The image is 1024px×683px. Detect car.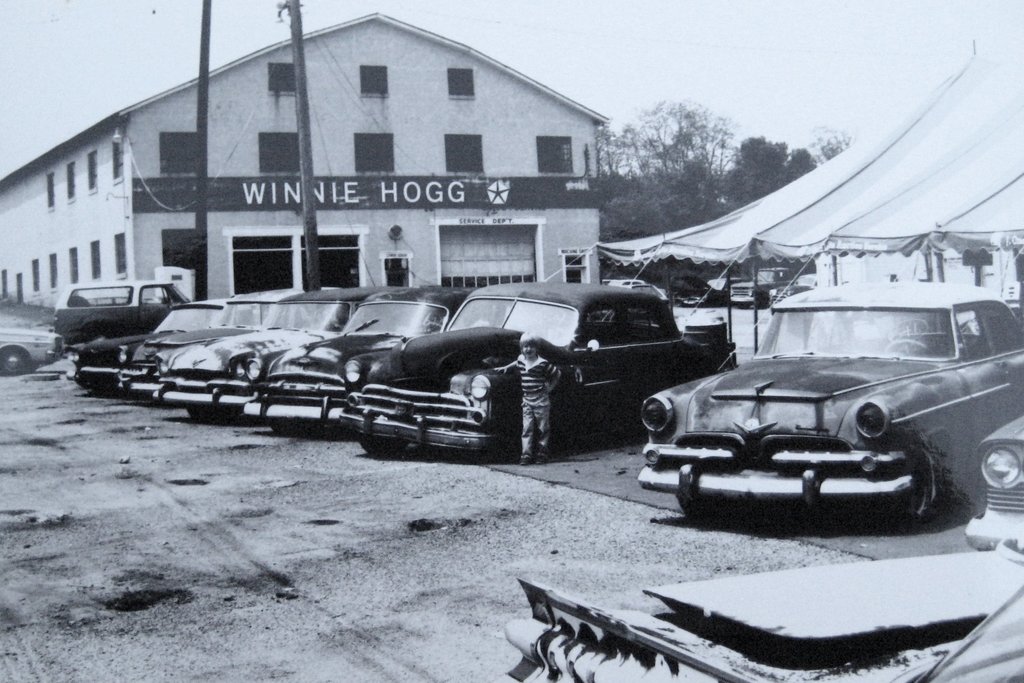
Detection: 636/297/1014/536.
